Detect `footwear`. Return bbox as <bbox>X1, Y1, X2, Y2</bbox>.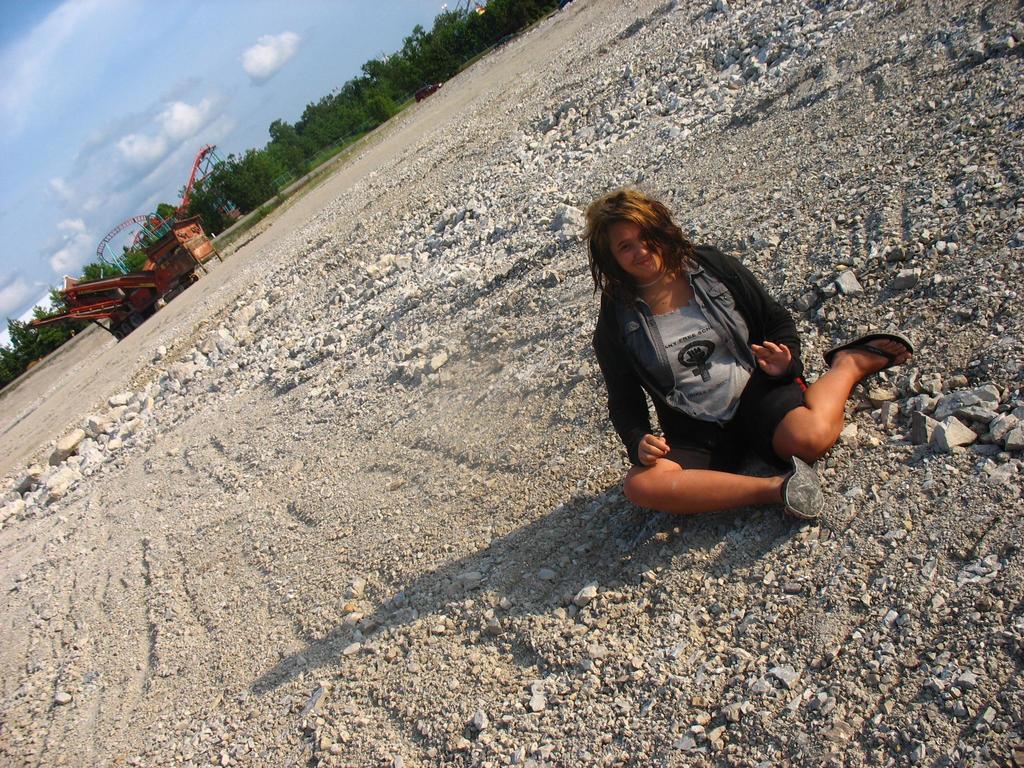
<bbox>822, 329, 913, 369</bbox>.
